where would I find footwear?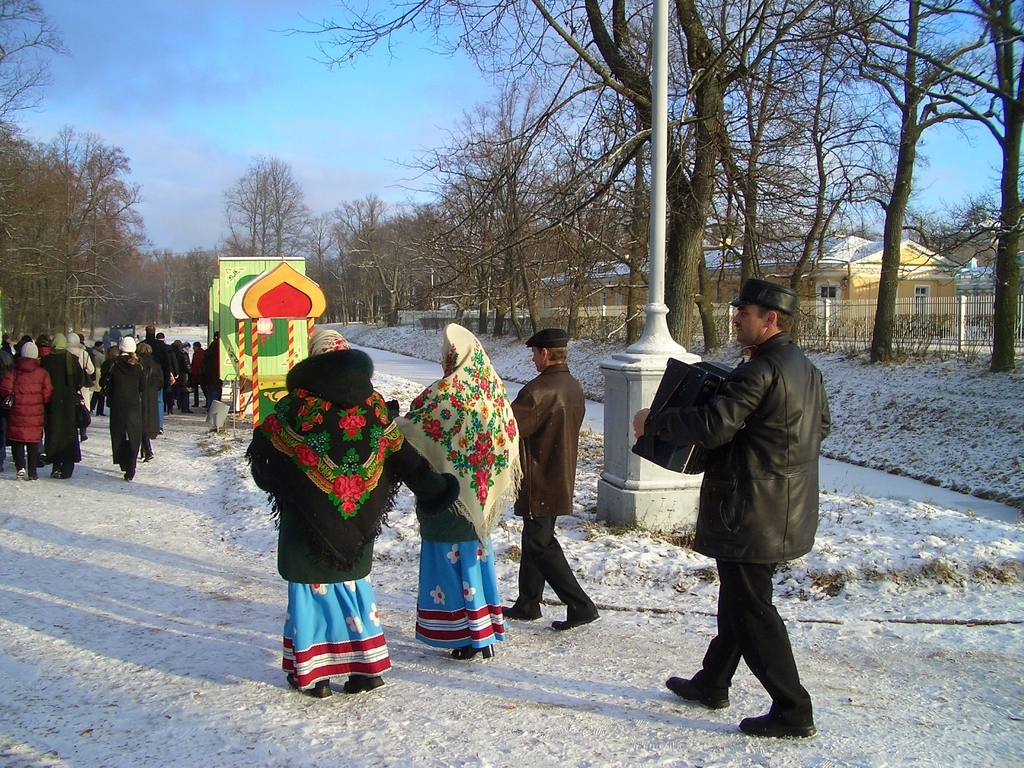
At (739,714,815,735).
